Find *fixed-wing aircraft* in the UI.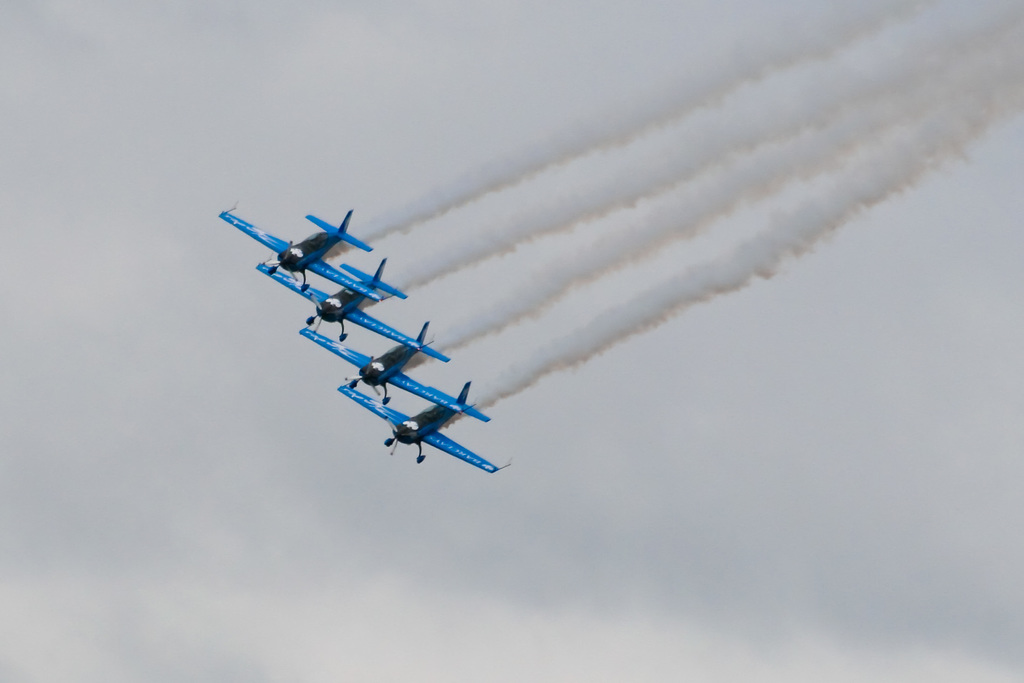
UI element at crop(337, 382, 515, 471).
